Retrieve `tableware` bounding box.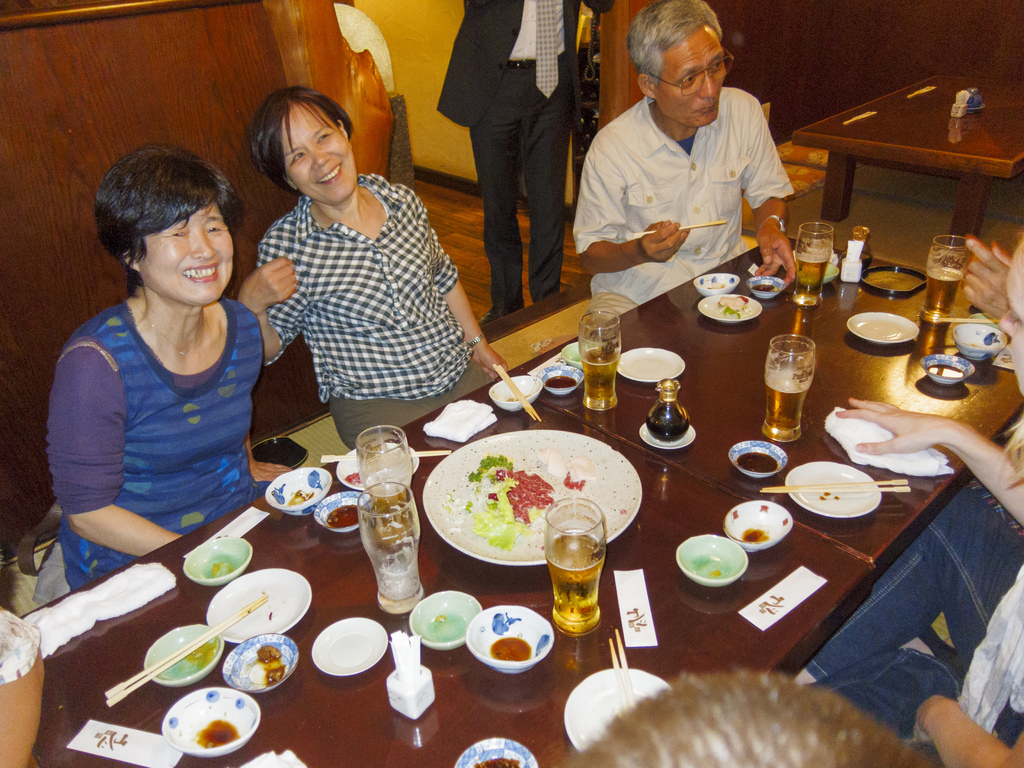
Bounding box: (x1=558, y1=339, x2=599, y2=373).
